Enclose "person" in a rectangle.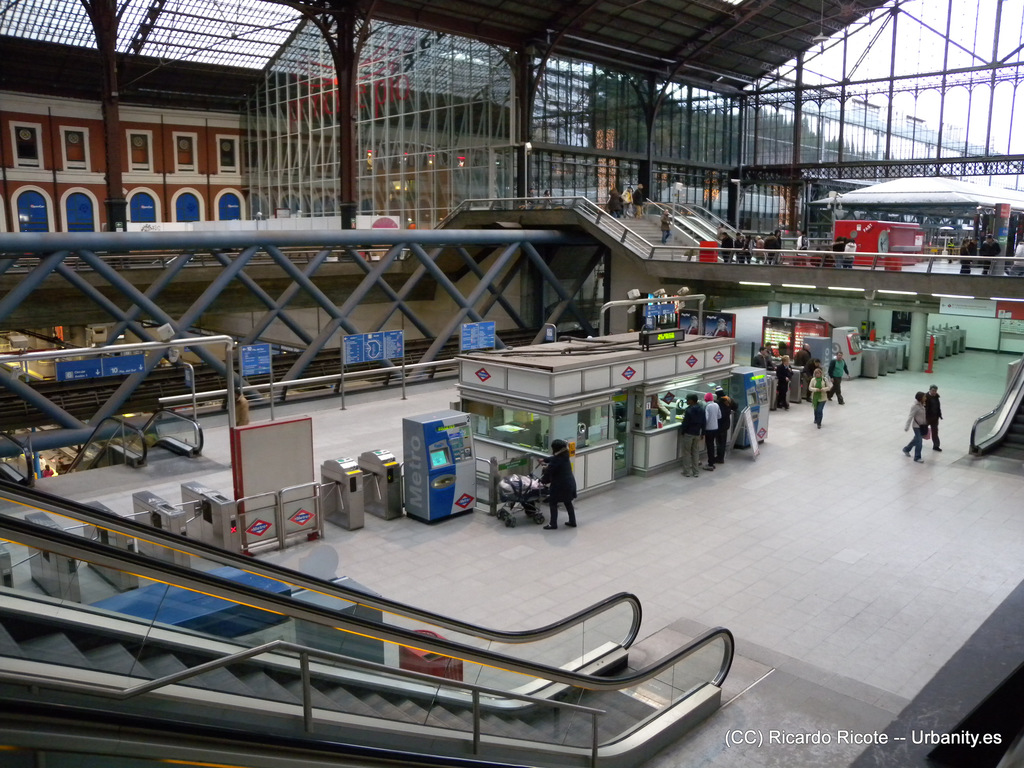
704,392,721,468.
